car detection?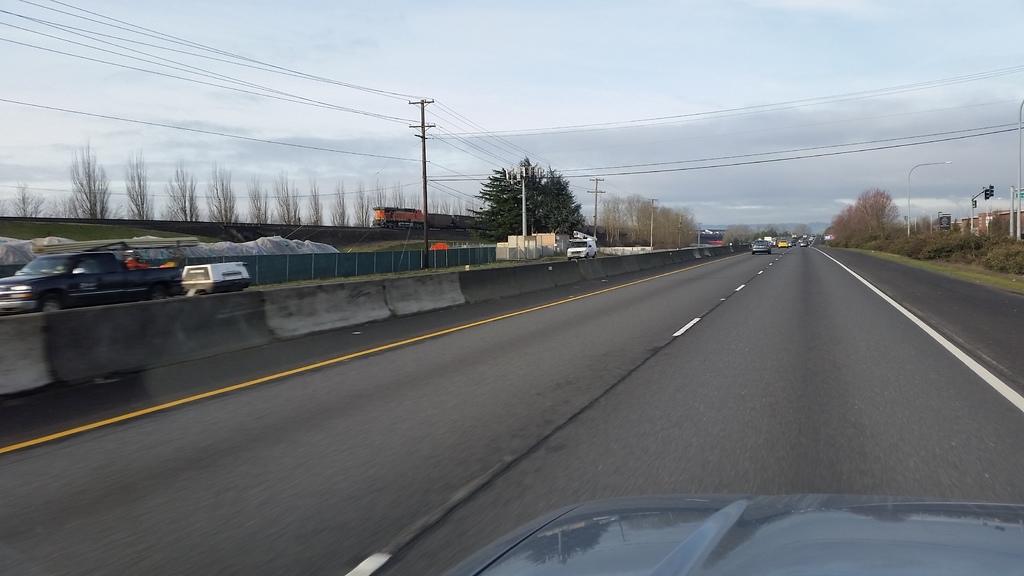
566, 233, 600, 263
